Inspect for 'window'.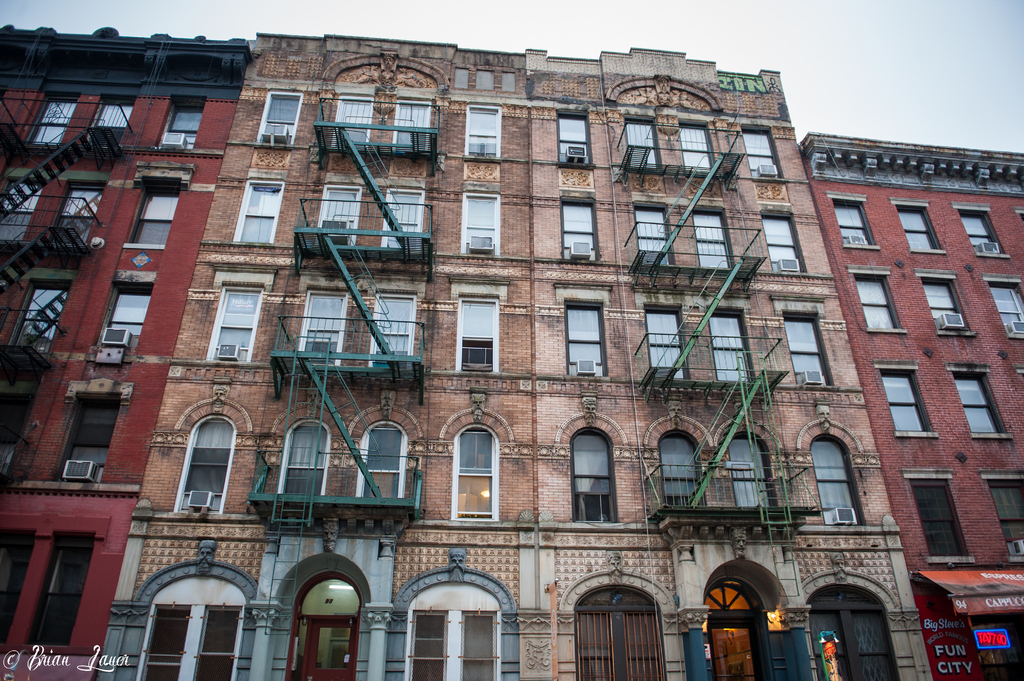
Inspection: (123,162,196,253).
